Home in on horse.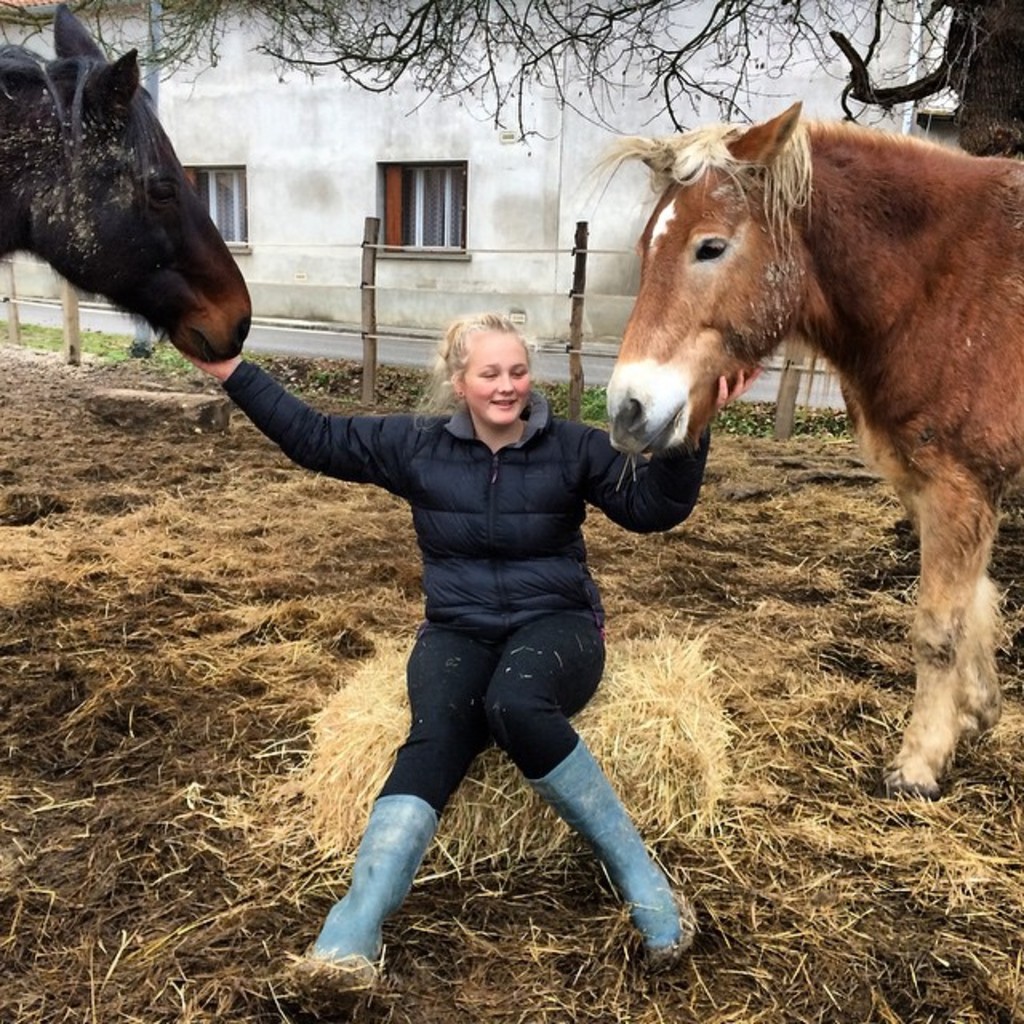
Homed in at l=562, t=102, r=1022, b=811.
